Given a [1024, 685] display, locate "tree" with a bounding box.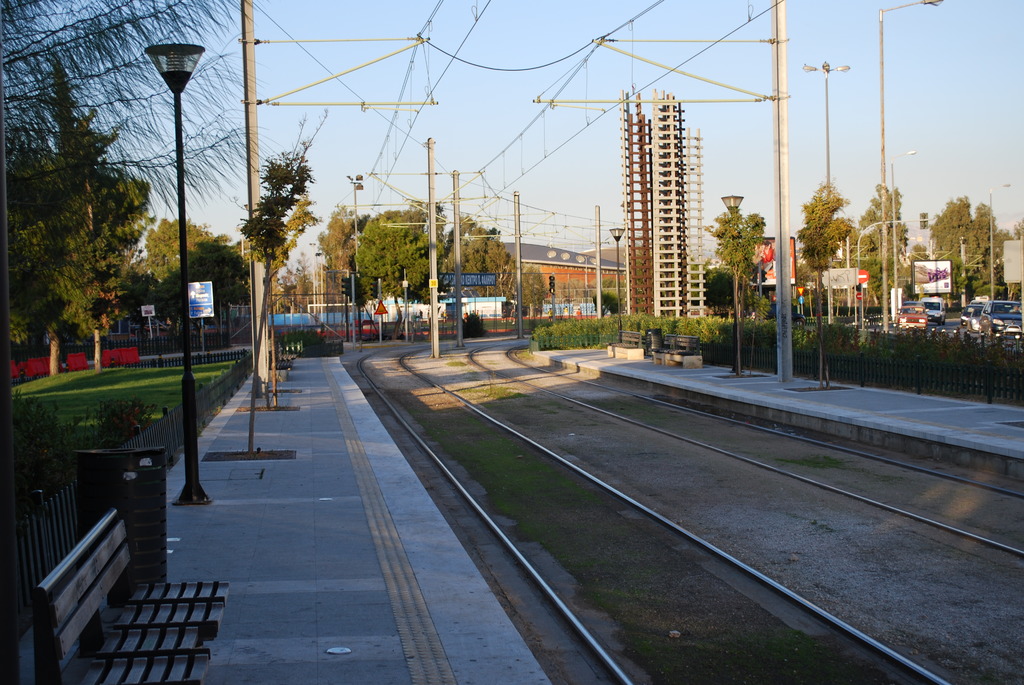
Located: bbox(843, 177, 908, 328).
